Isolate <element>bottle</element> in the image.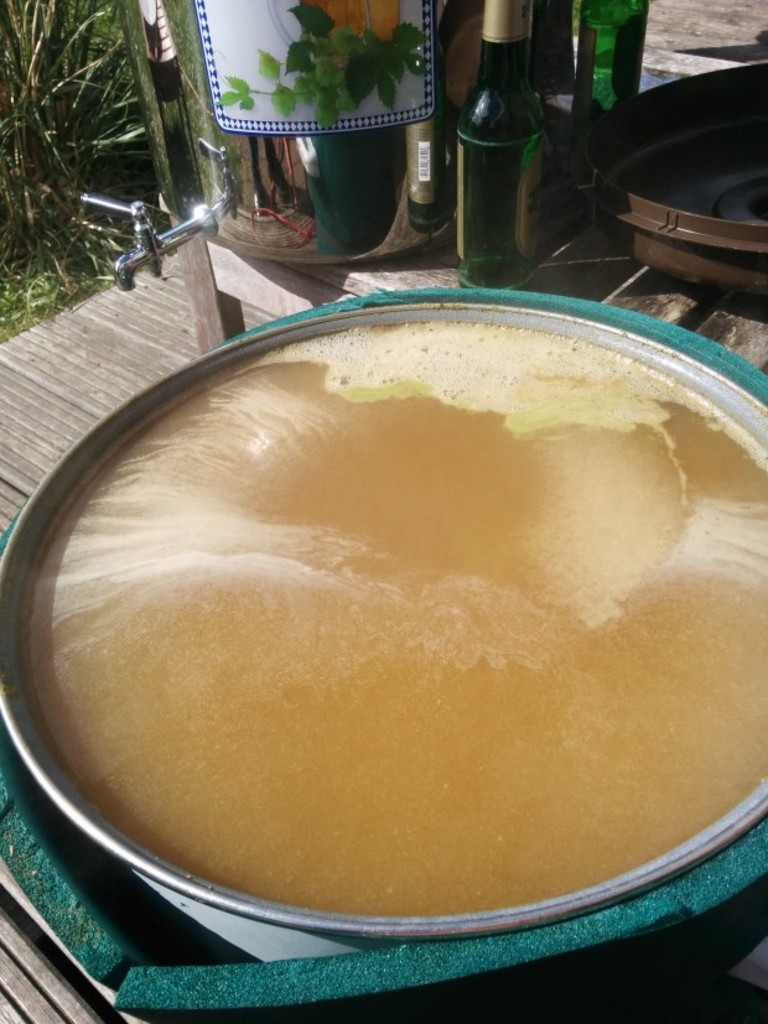
Isolated region: {"left": 149, "top": 0, "right": 460, "bottom": 275}.
